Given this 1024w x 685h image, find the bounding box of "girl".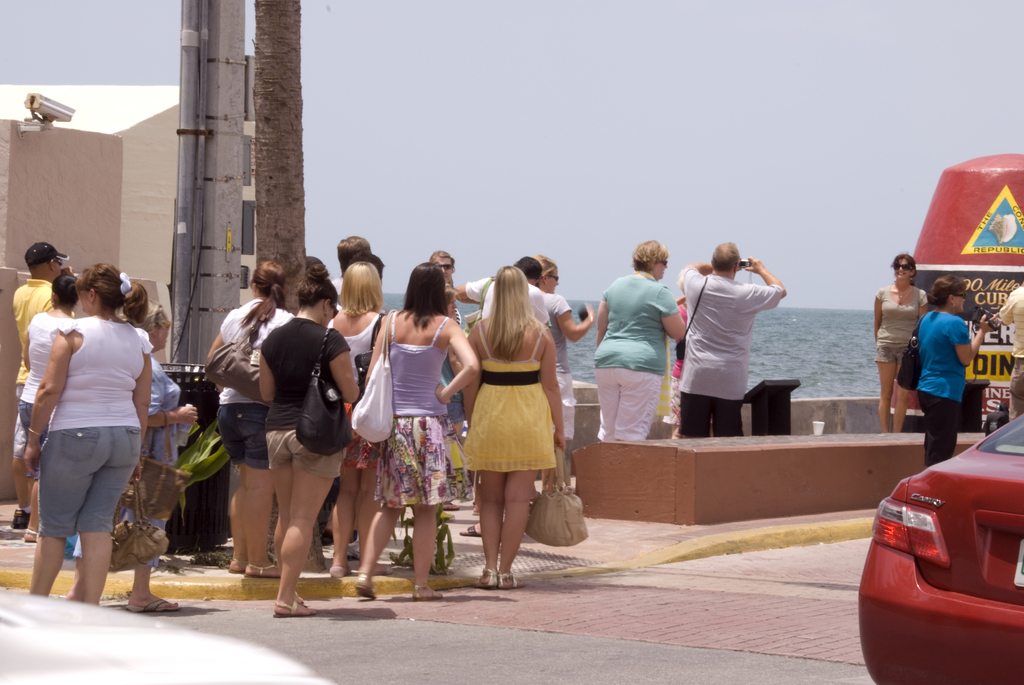
(left=869, top=248, right=934, bottom=436).
